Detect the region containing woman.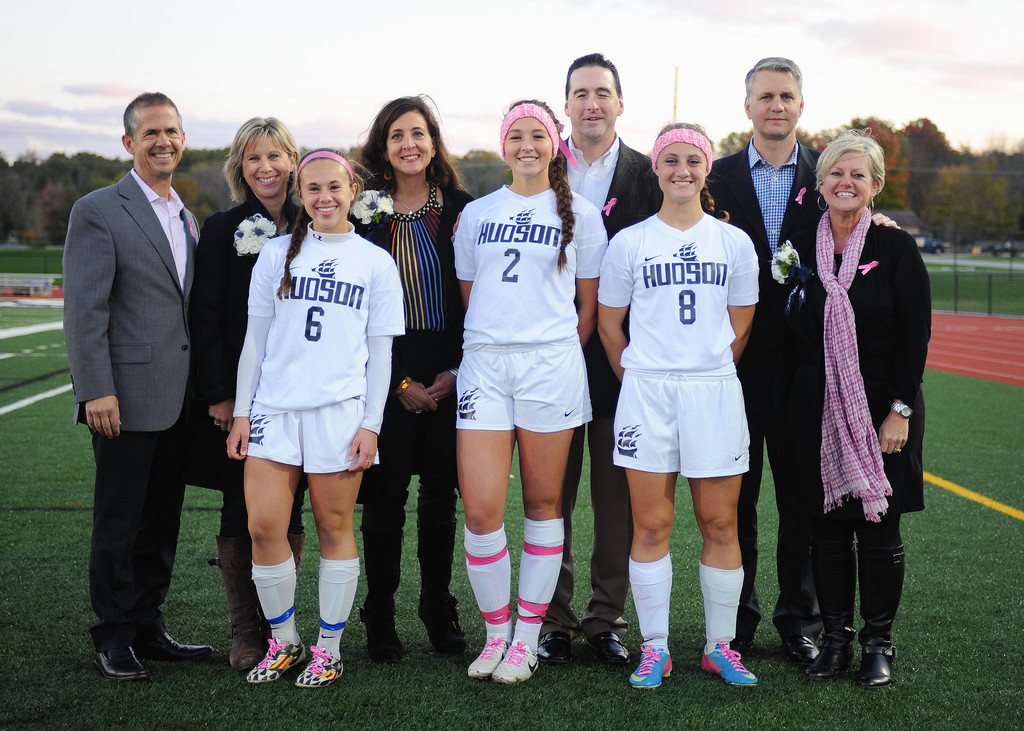
[178, 116, 309, 667].
